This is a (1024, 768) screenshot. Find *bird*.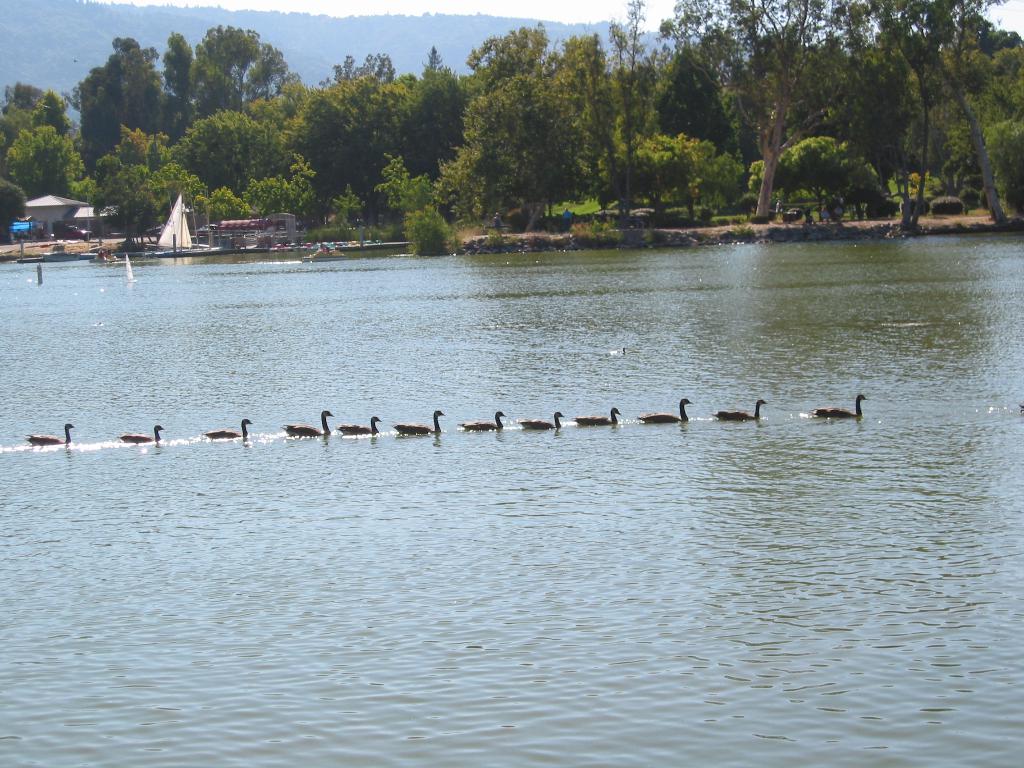
Bounding box: 205:417:255:438.
